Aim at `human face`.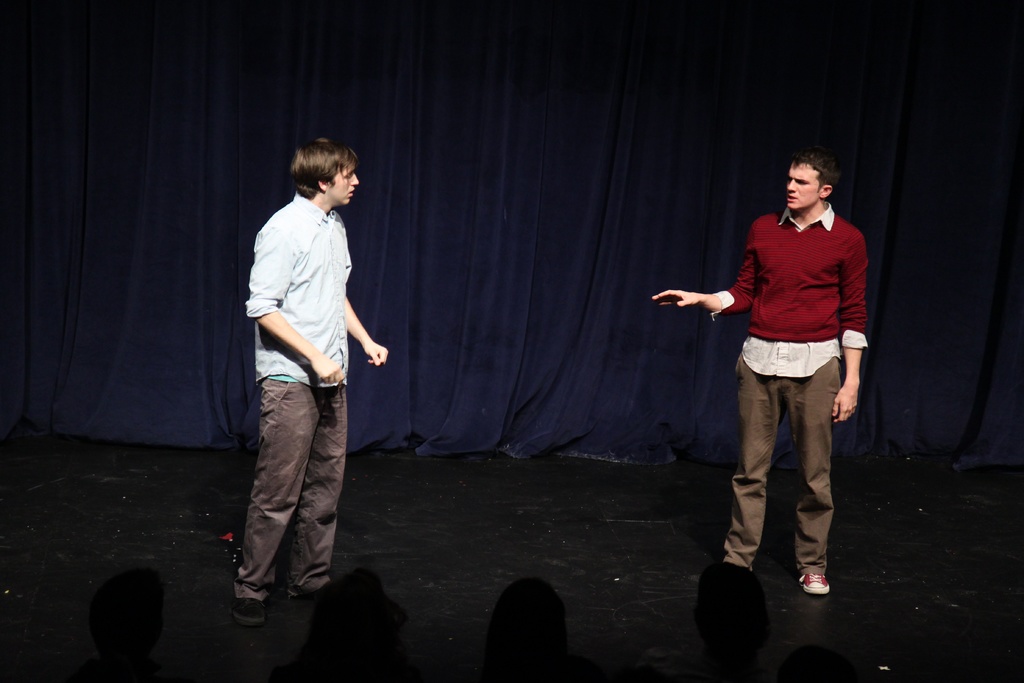
Aimed at 333/163/359/203.
